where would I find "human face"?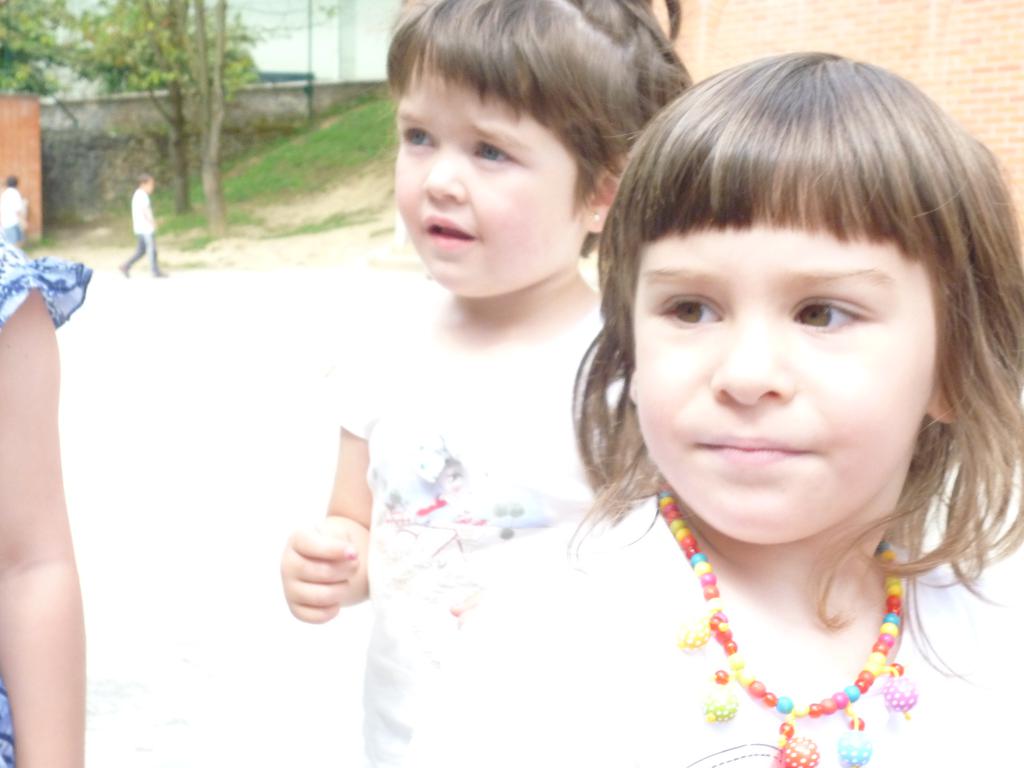
At (x1=395, y1=37, x2=587, y2=291).
